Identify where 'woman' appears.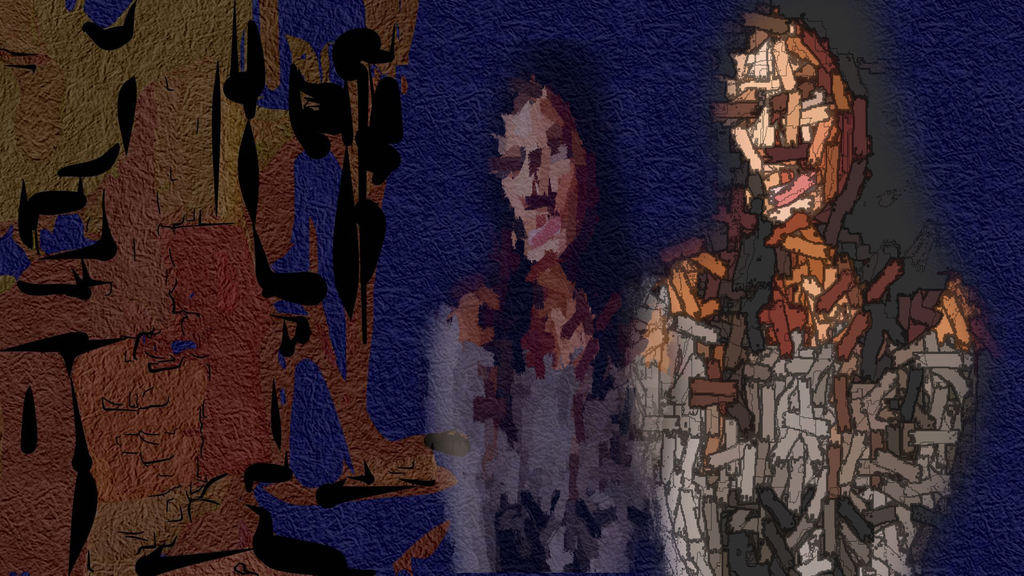
Appears at select_region(424, 41, 650, 575).
